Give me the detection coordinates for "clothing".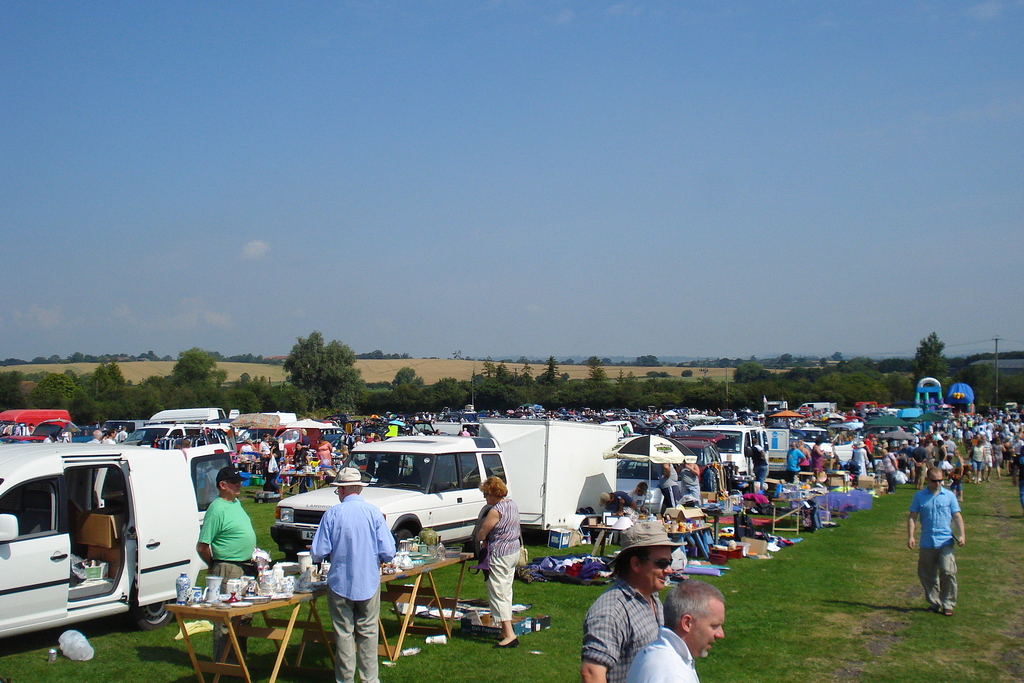
x1=628, y1=614, x2=704, y2=682.
